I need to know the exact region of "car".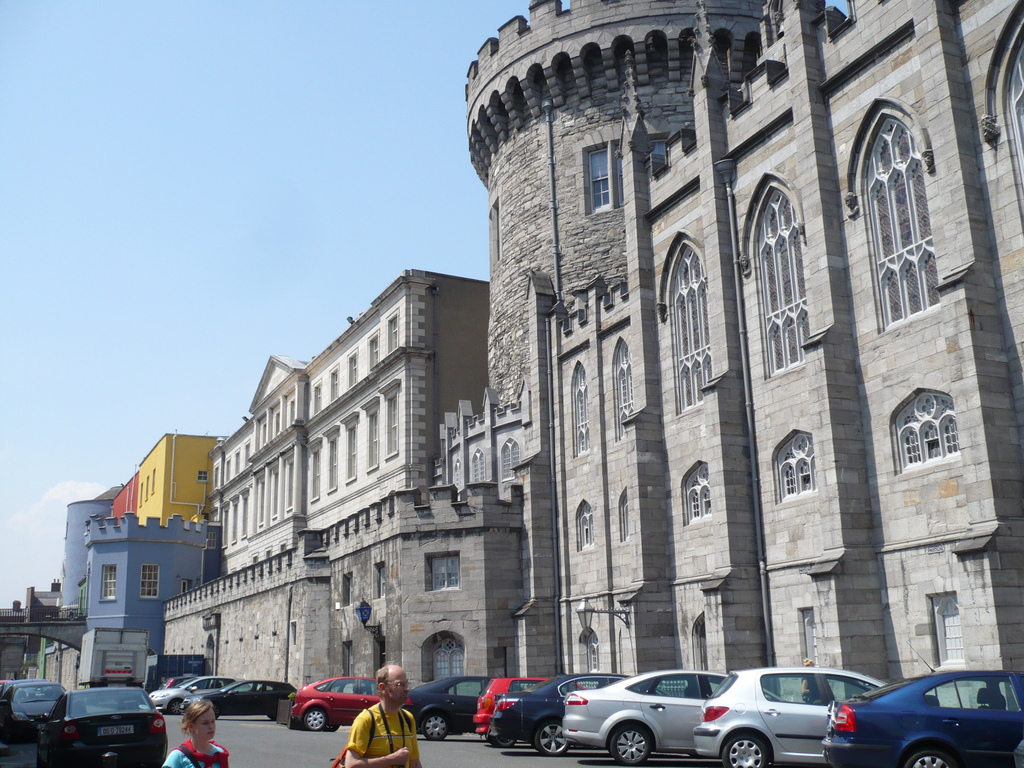
Region: [476, 663, 548, 742].
